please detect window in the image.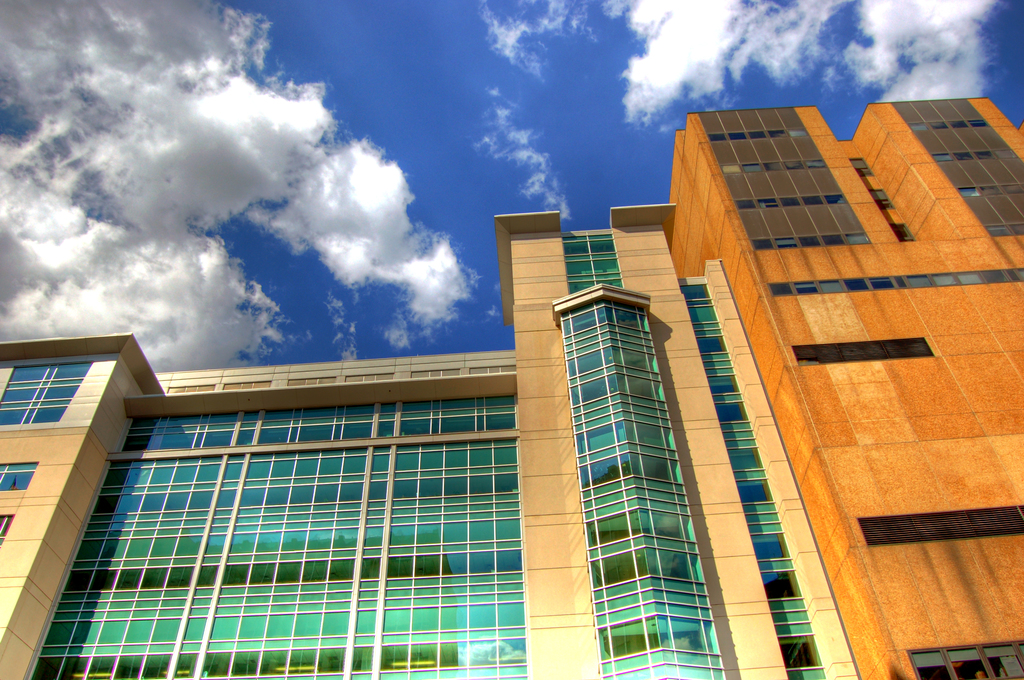
region(559, 302, 732, 679).
